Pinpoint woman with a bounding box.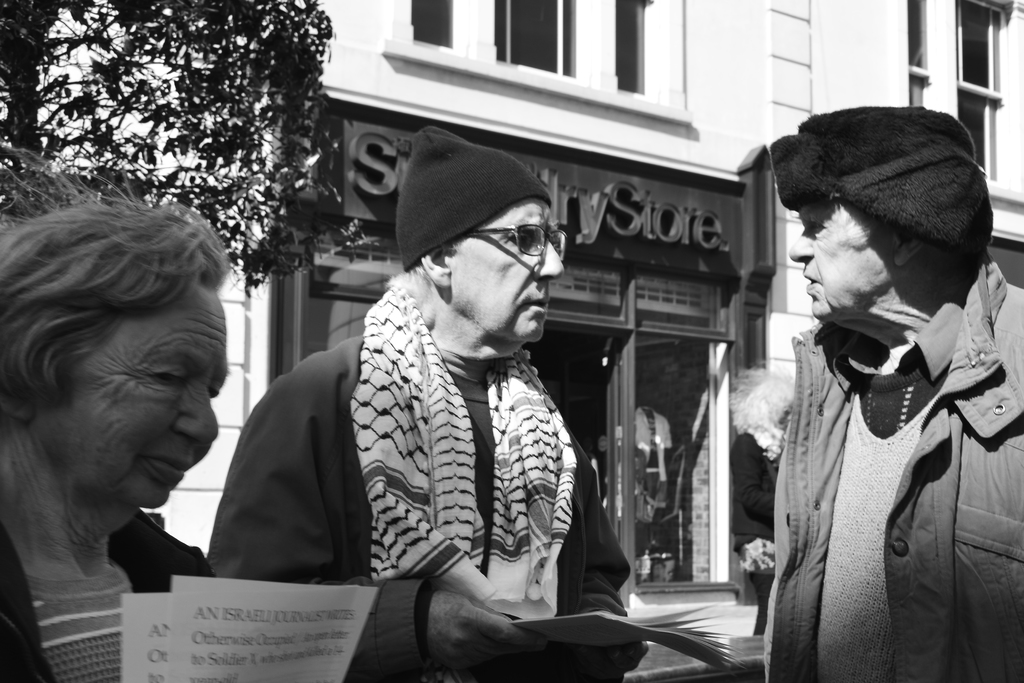
left=754, top=105, right=1023, bottom=682.
